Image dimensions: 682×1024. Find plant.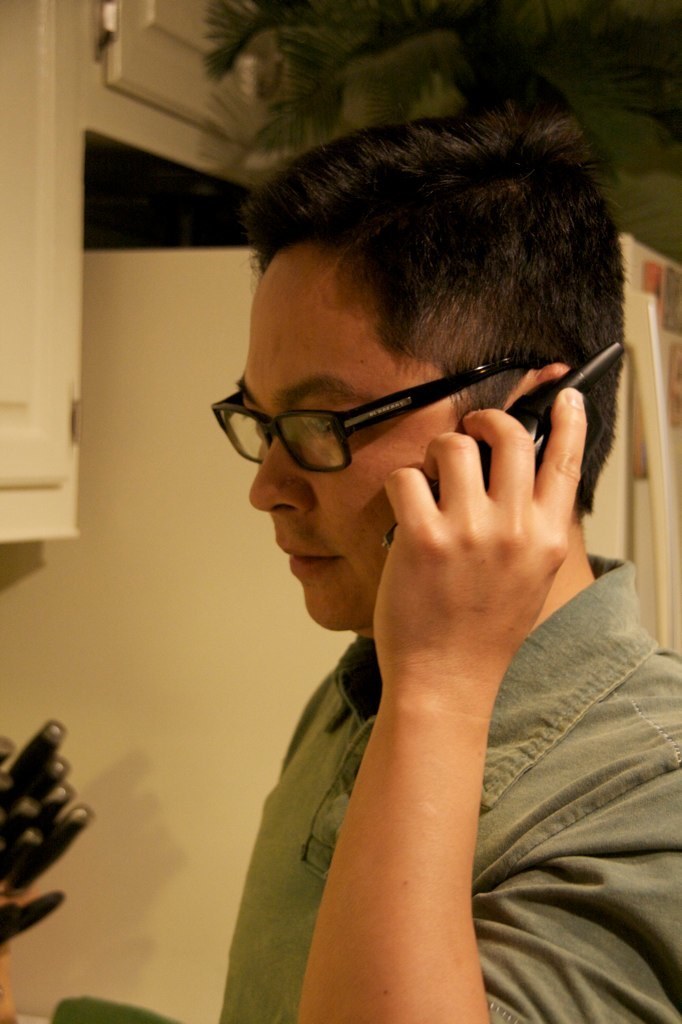
box=[210, 0, 669, 203].
